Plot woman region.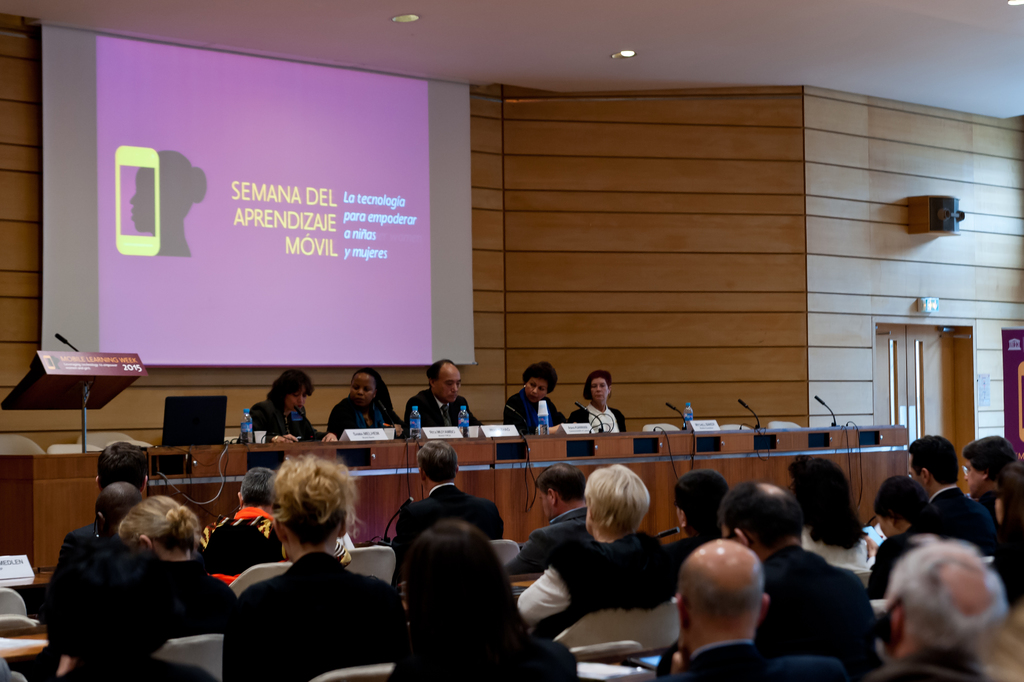
Plotted at x1=330, y1=363, x2=410, y2=488.
